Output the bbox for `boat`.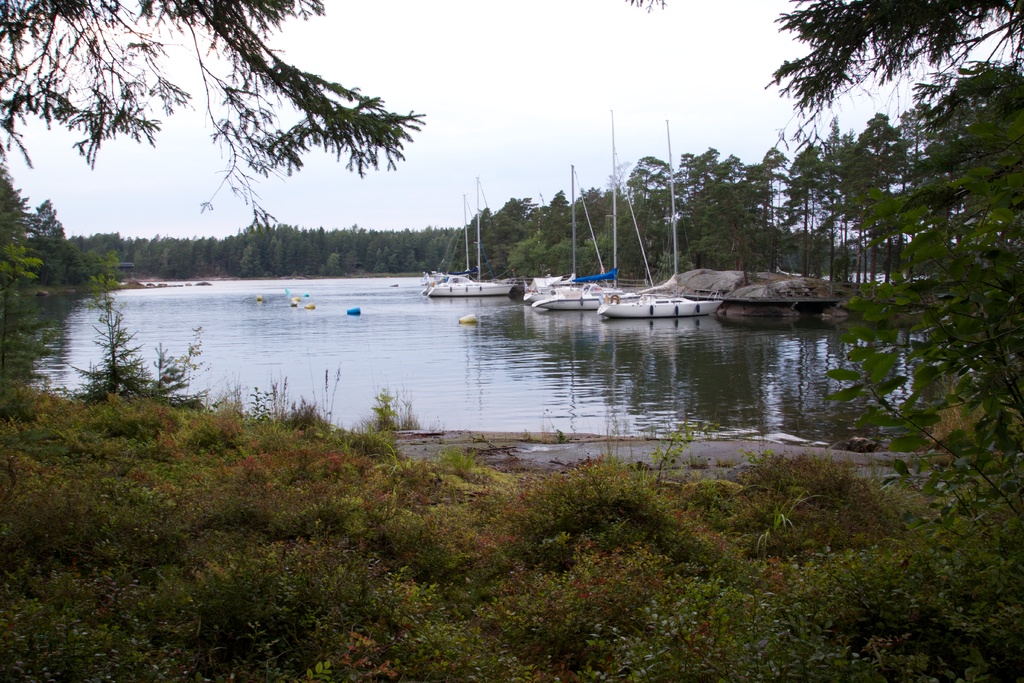
[414, 174, 516, 293].
